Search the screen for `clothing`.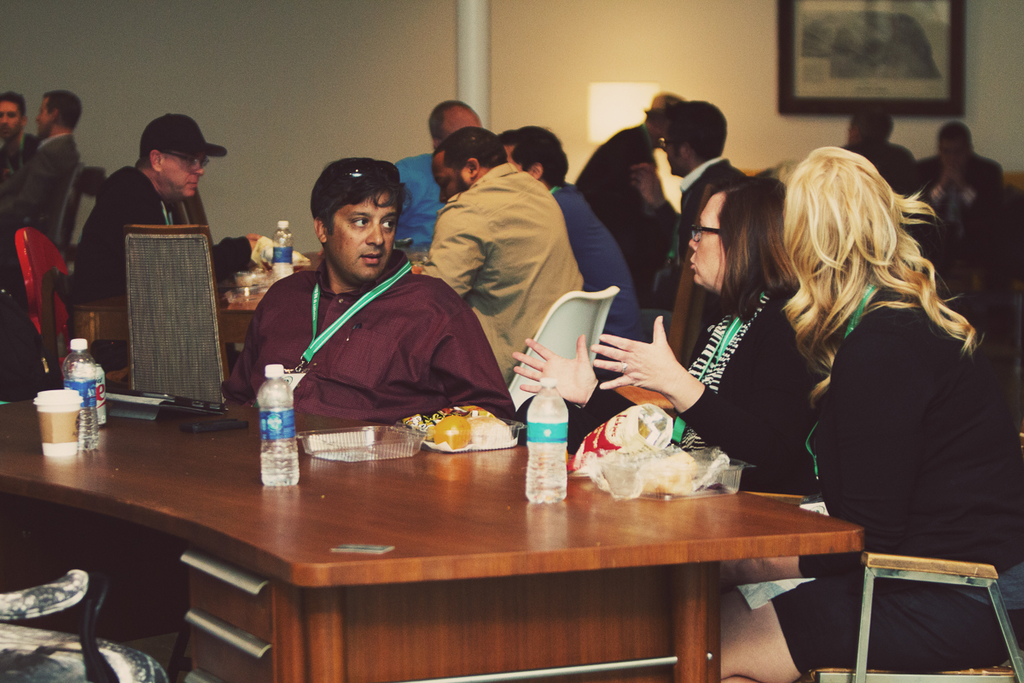
Found at box(544, 185, 656, 342).
